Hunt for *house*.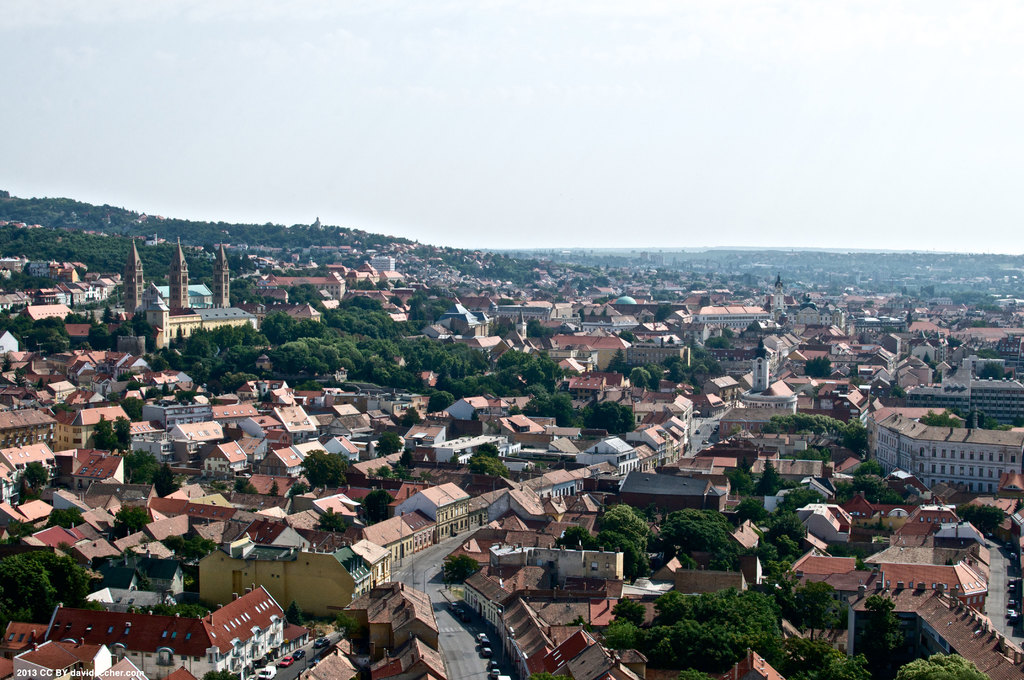
Hunted down at (787, 541, 994, 614).
